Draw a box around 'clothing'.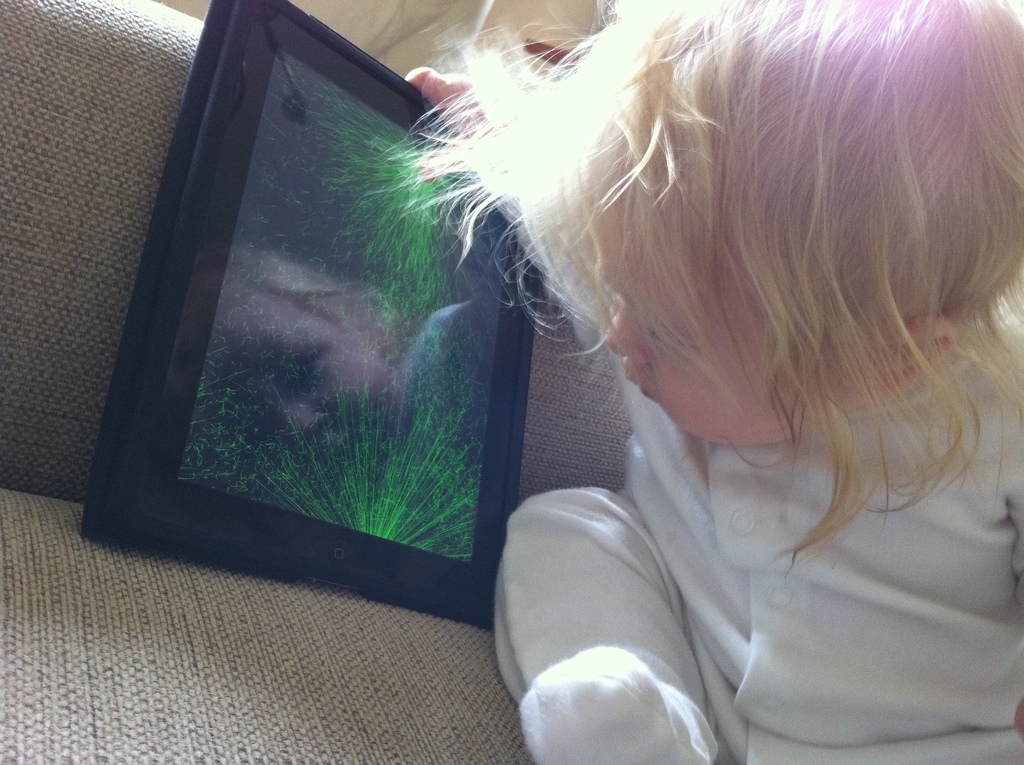
box=[468, 282, 1014, 735].
